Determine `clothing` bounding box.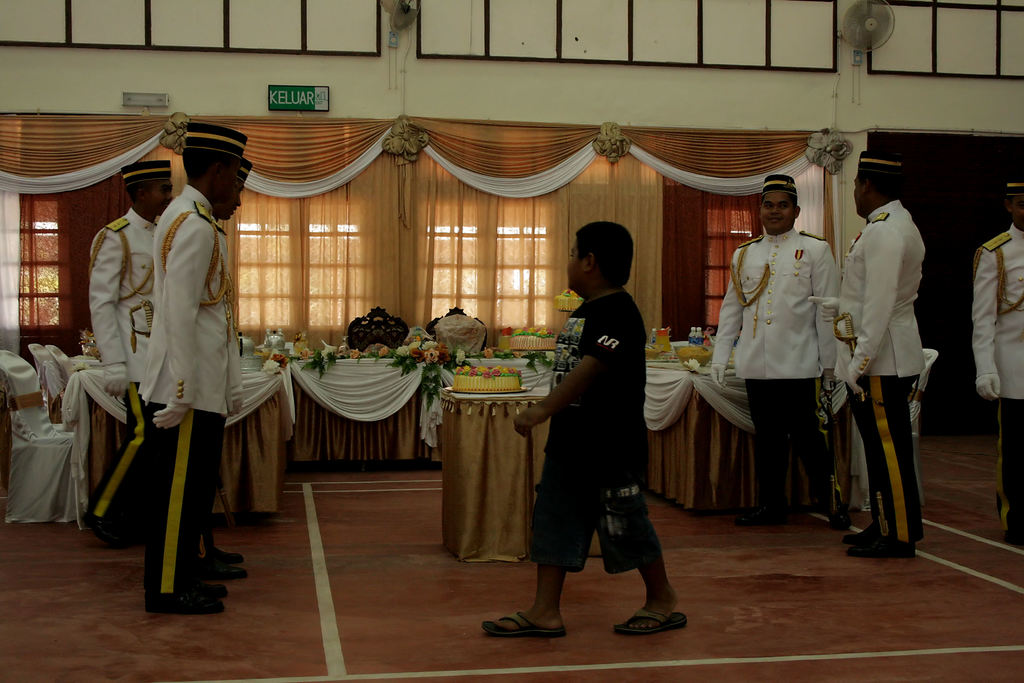
Determined: [132, 183, 224, 586].
